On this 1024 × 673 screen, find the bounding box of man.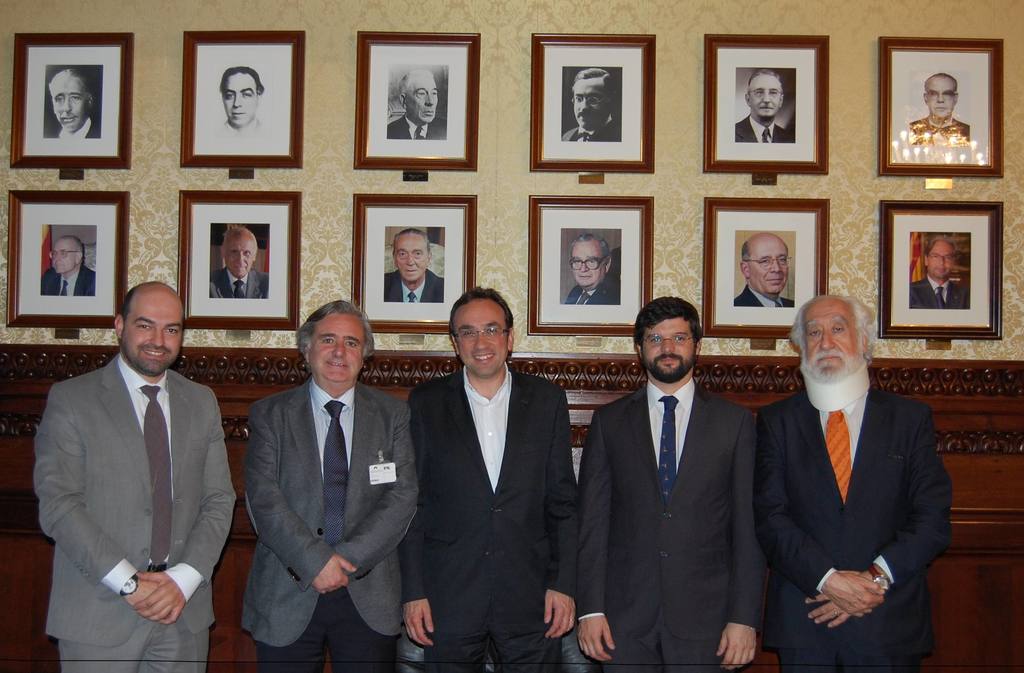
Bounding box: select_region(216, 67, 267, 143).
